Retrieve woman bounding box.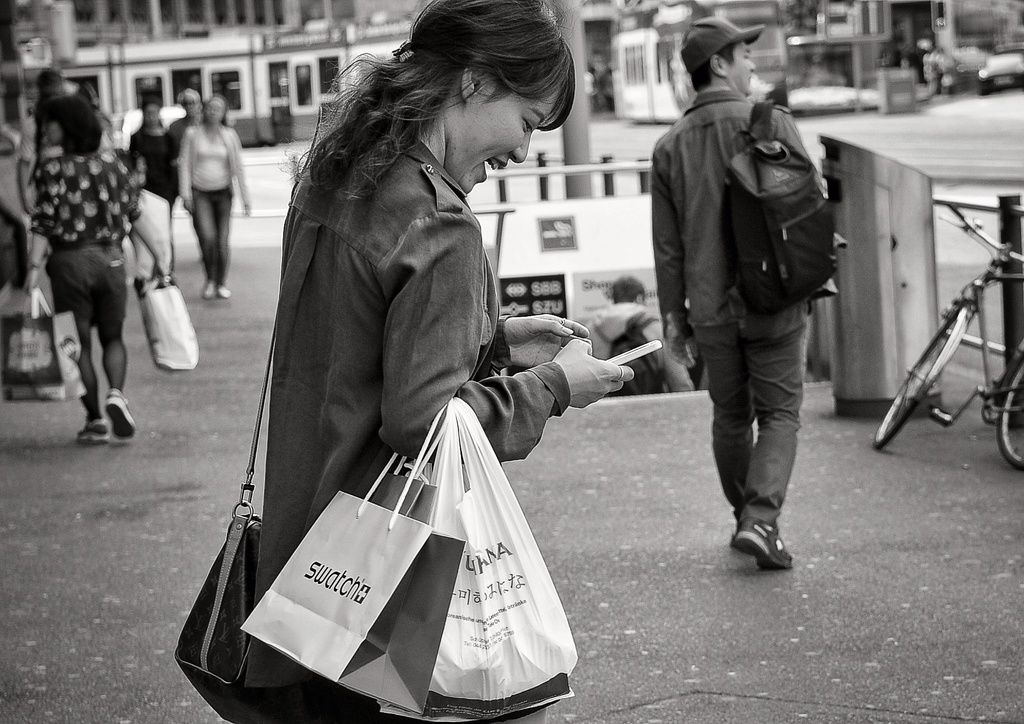
Bounding box: <box>23,98,174,443</box>.
